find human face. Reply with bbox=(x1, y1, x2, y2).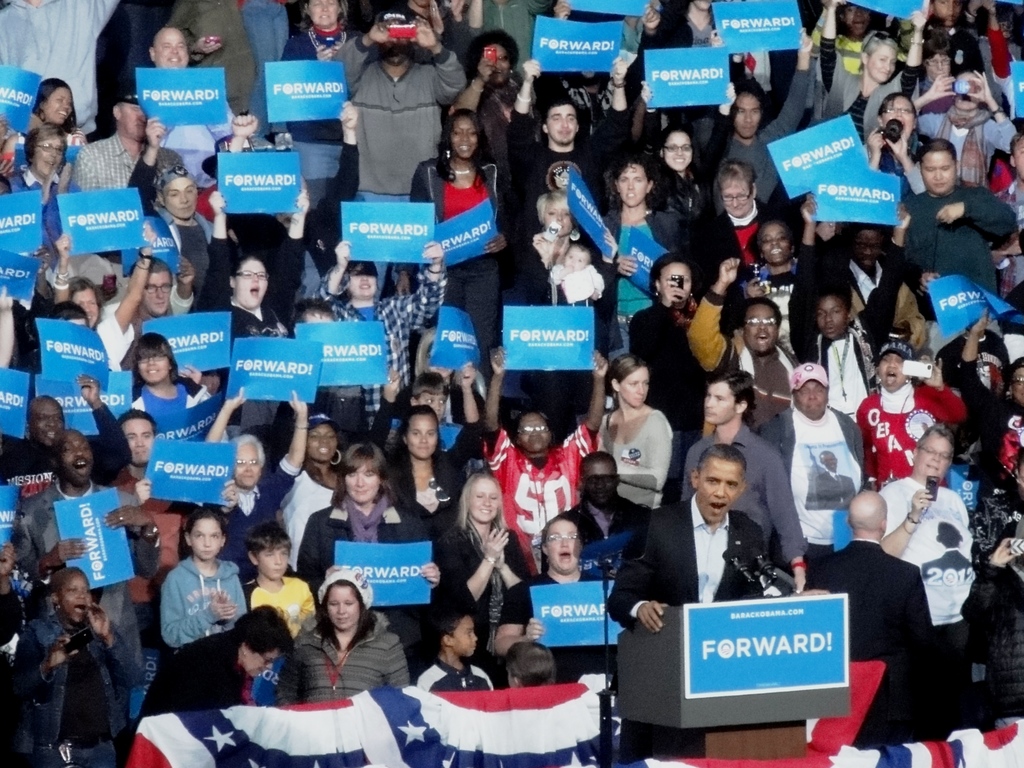
bbox=(707, 381, 739, 426).
